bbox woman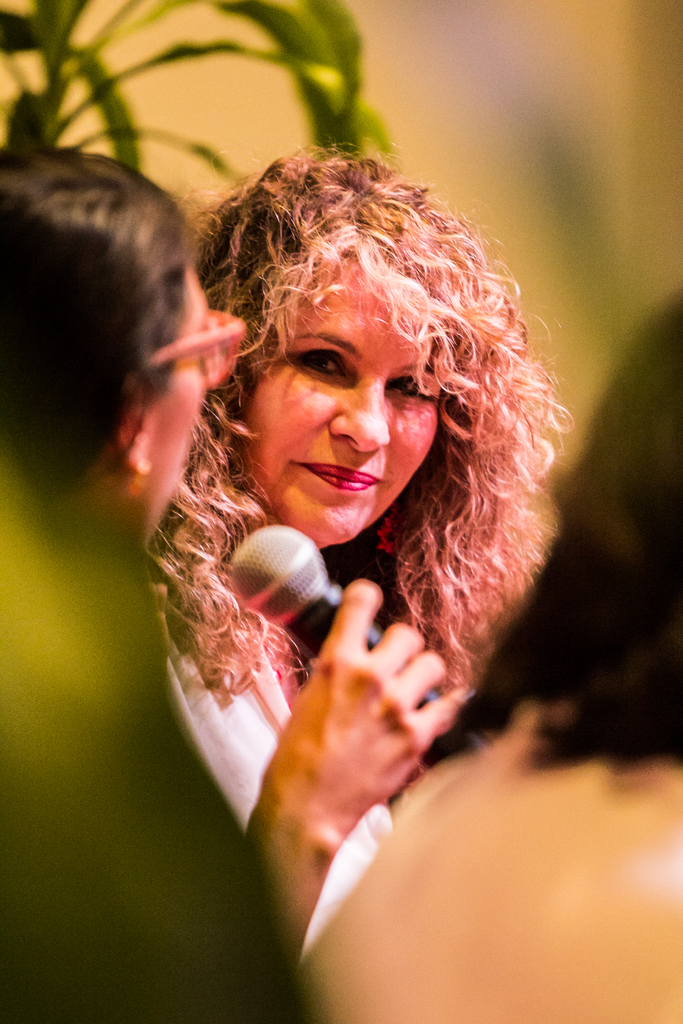
{"x1": 134, "y1": 134, "x2": 590, "y2": 939}
